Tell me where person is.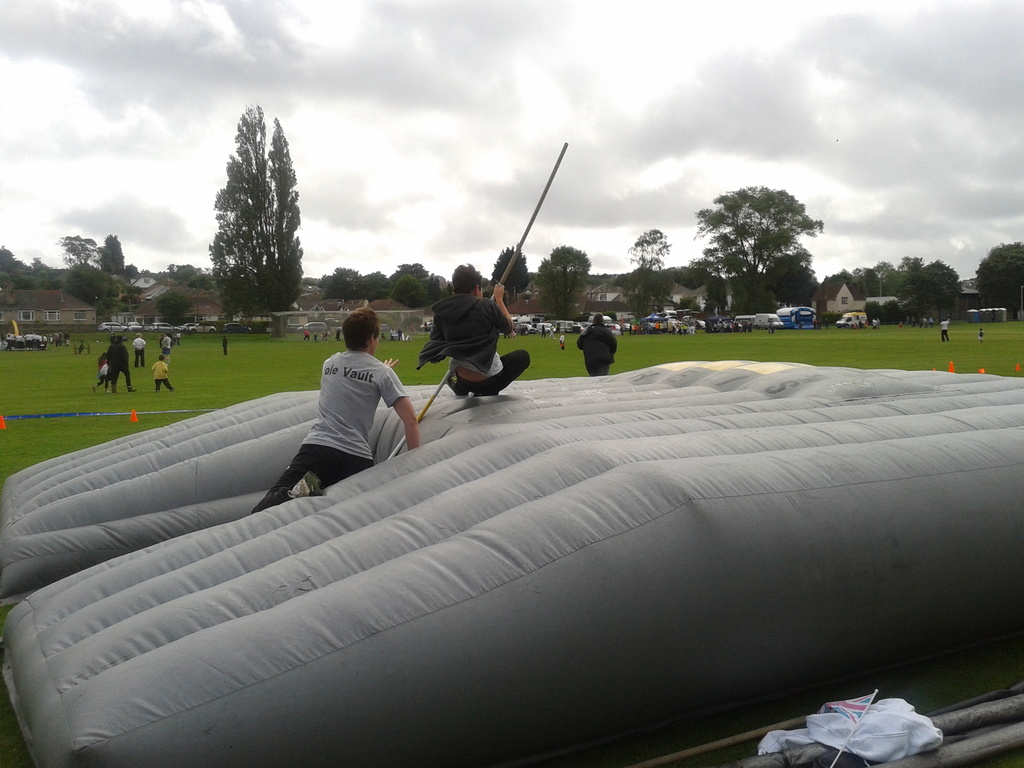
person is at <box>149,358,174,392</box>.
